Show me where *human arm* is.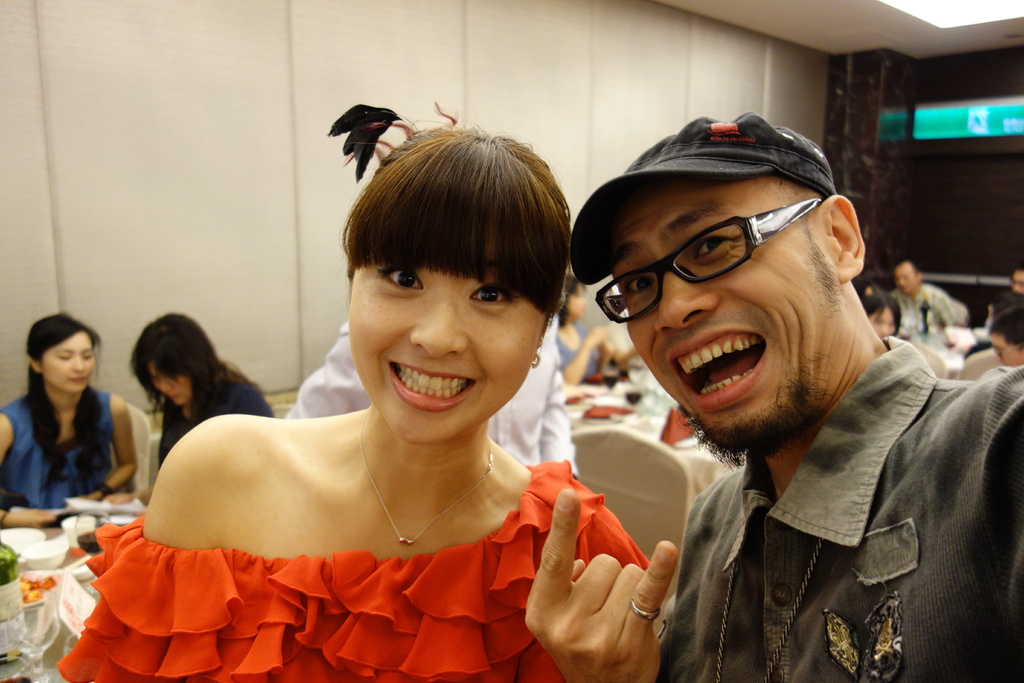
*human arm* is at l=0, t=404, r=66, b=529.
